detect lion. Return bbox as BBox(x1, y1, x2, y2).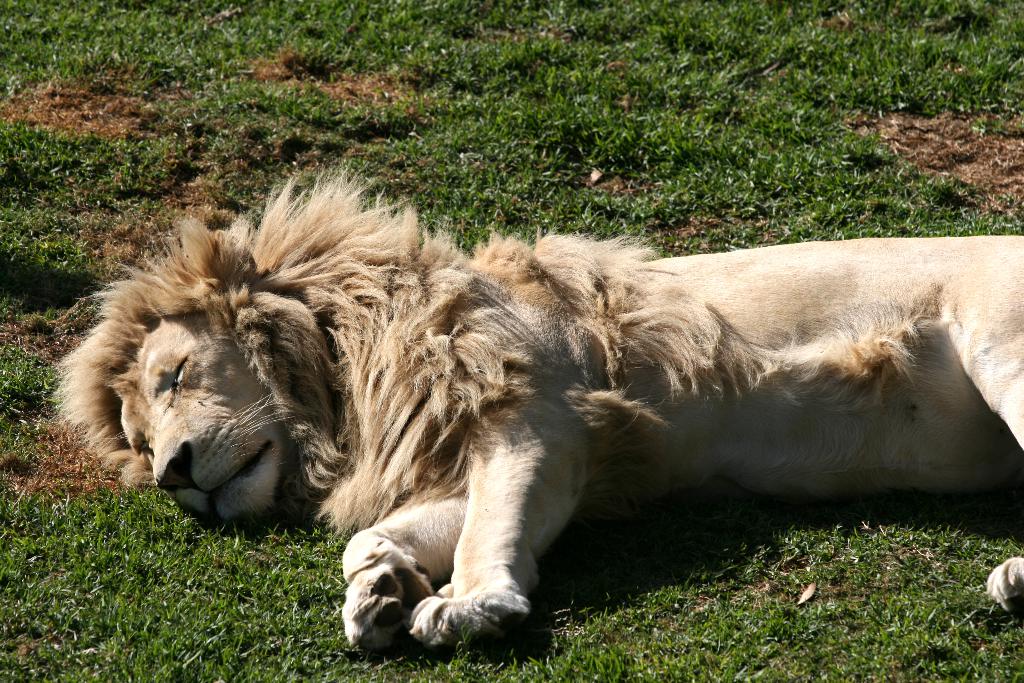
BBox(52, 163, 1023, 657).
